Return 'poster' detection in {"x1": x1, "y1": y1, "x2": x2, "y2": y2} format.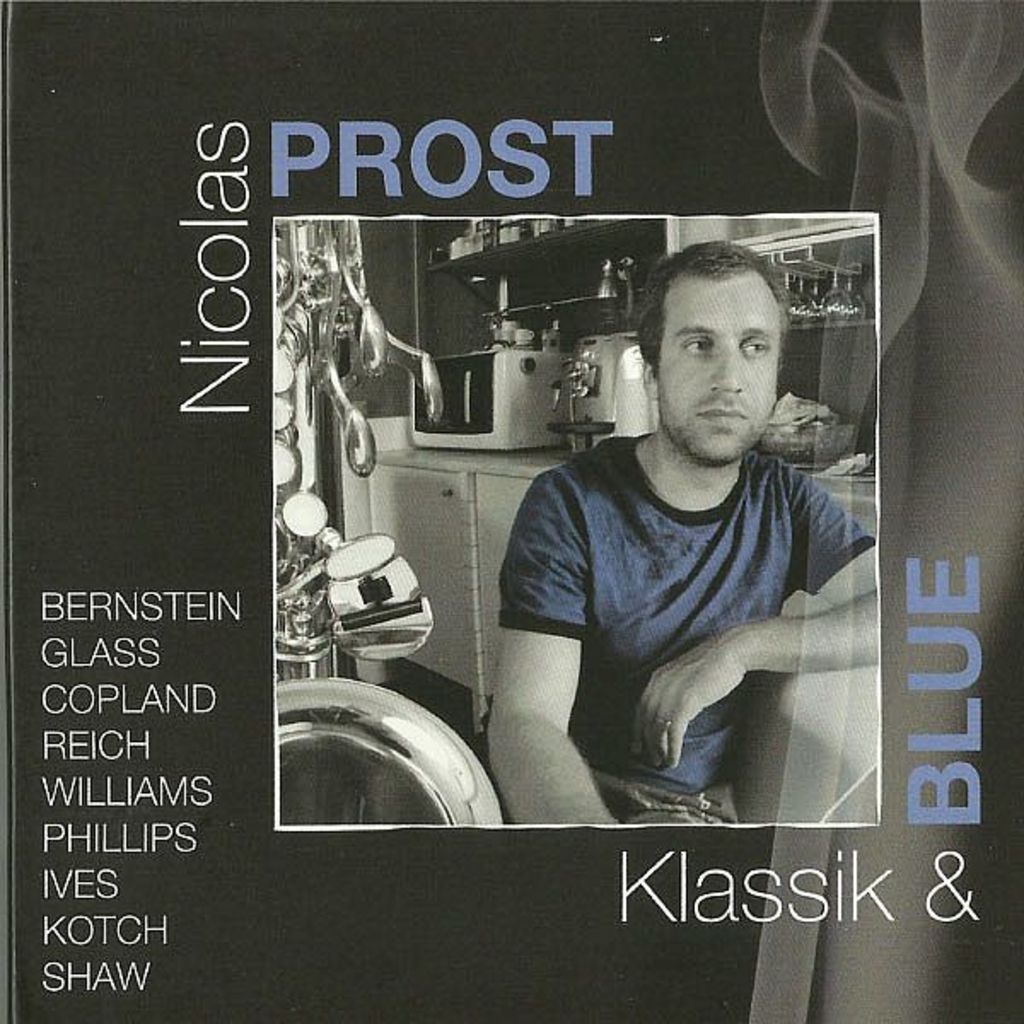
{"x1": 0, "y1": 0, "x2": 1022, "y2": 1022}.
